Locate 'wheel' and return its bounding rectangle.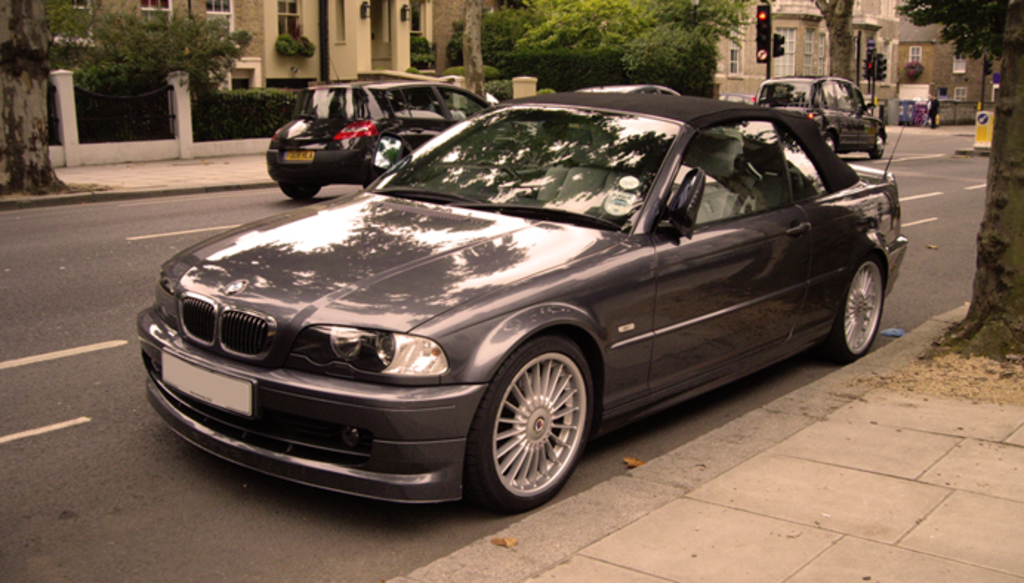
{"left": 277, "top": 182, "right": 324, "bottom": 200}.
